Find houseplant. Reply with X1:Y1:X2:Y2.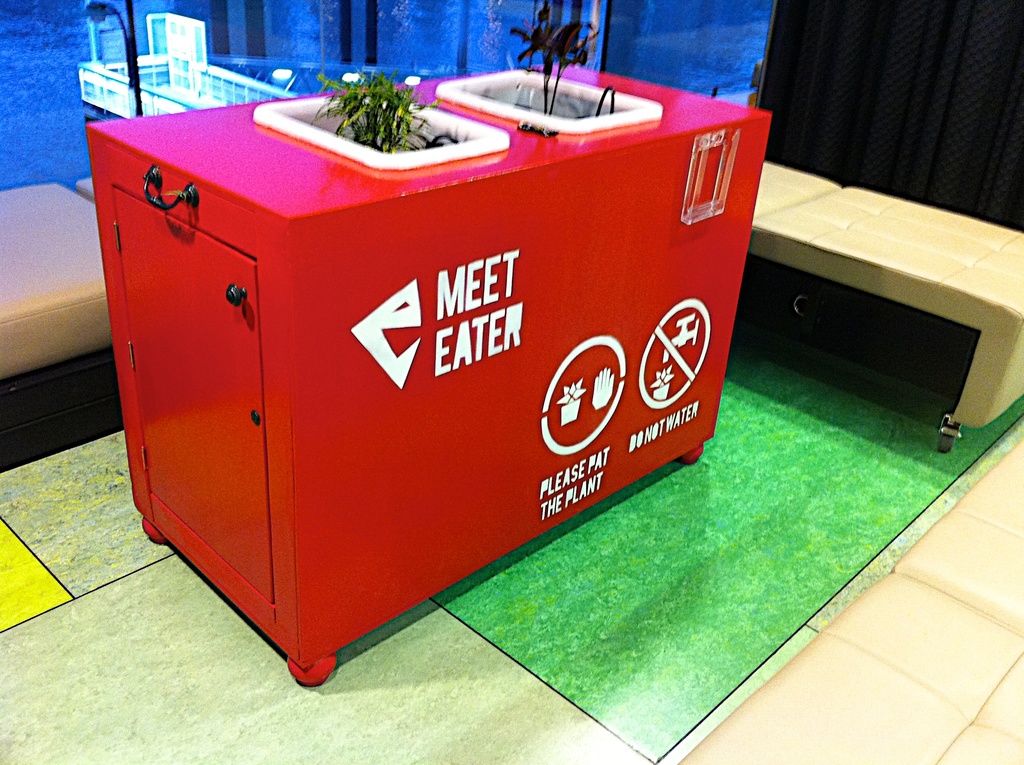
307:63:438:154.
